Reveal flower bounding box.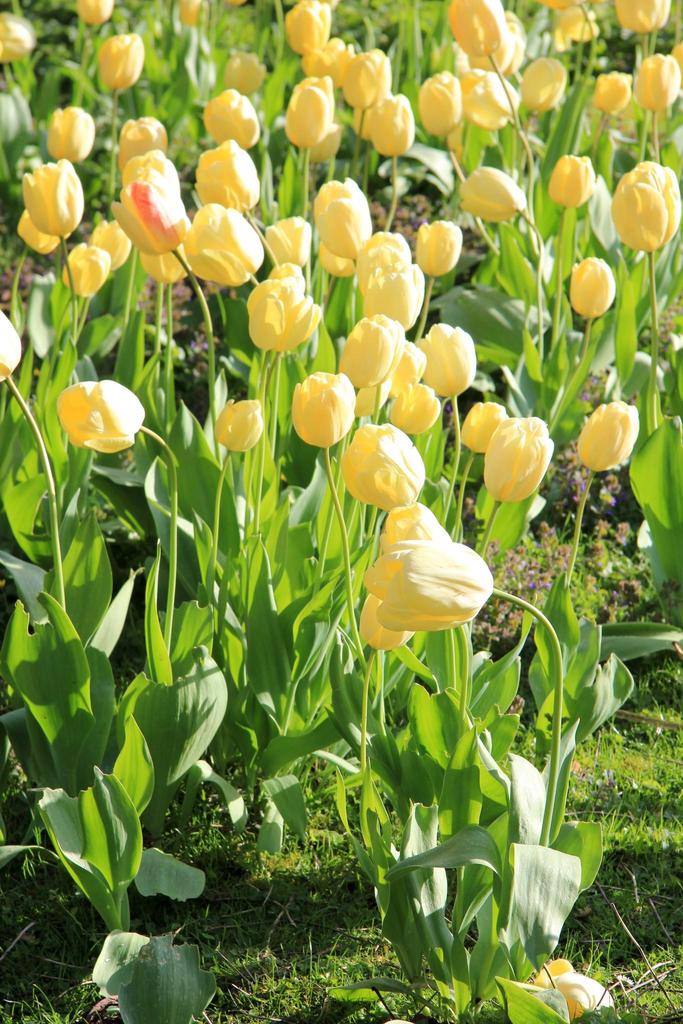
Revealed: select_region(637, 49, 674, 114).
